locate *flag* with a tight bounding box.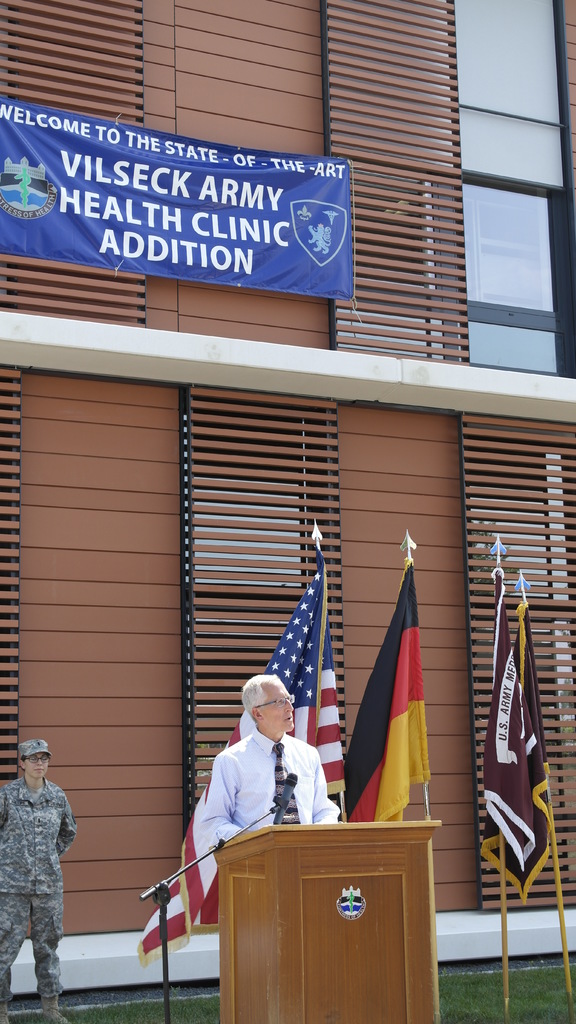
[x1=138, y1=573, x2=340, y2=963].
